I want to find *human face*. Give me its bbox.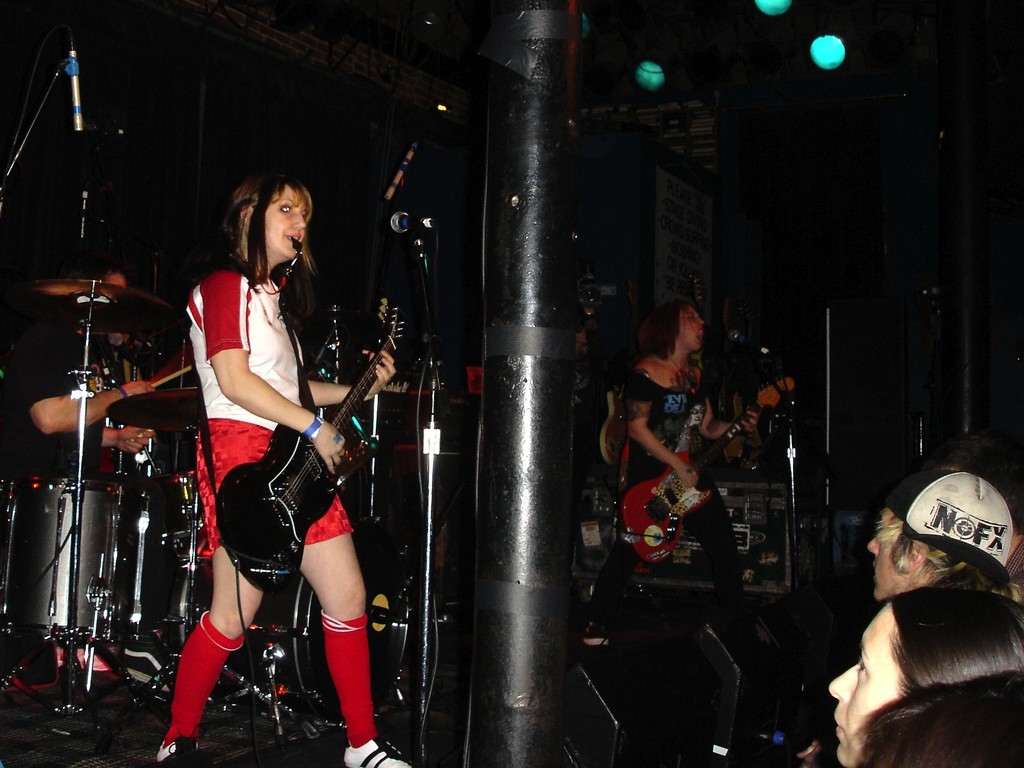
locate(678, 304, 705, 360).
